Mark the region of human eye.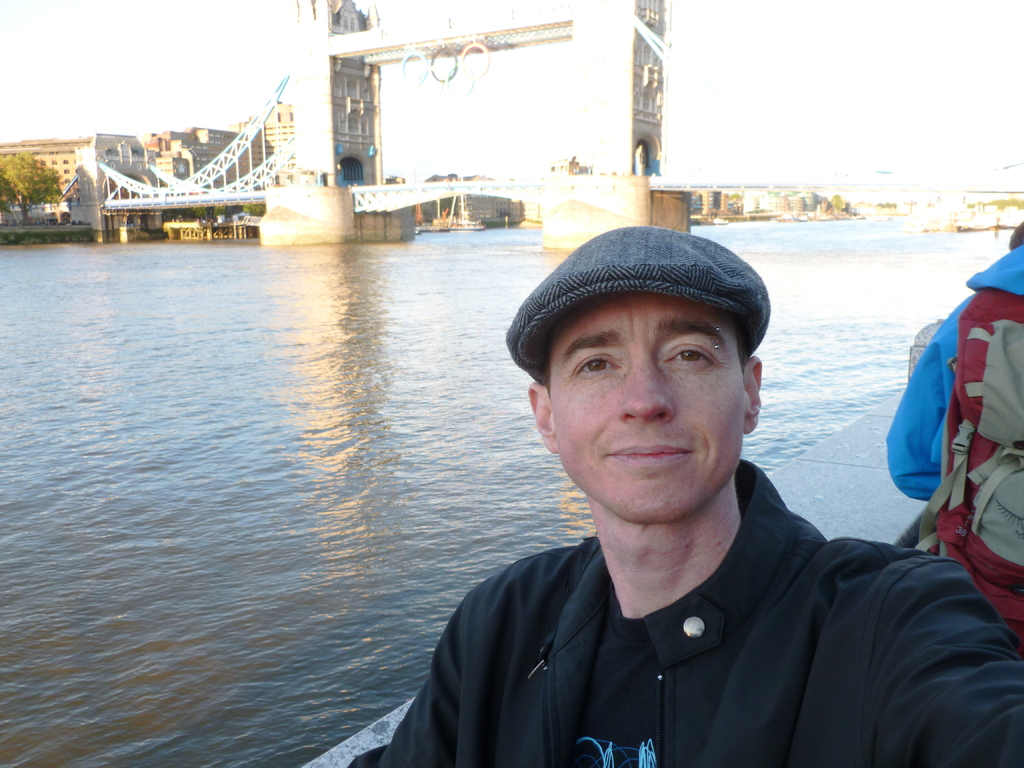
Region: pyautogui.locateOnScreen(654, 336, 723, 373).
